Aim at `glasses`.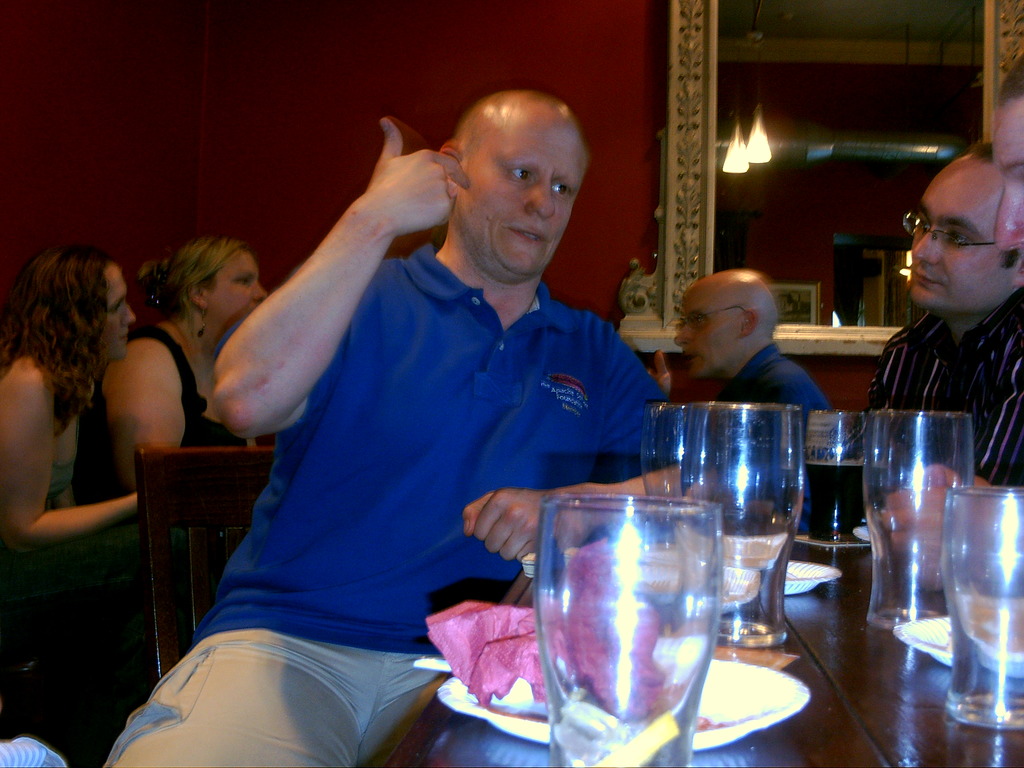
Aimed at 900/210/994/257.
